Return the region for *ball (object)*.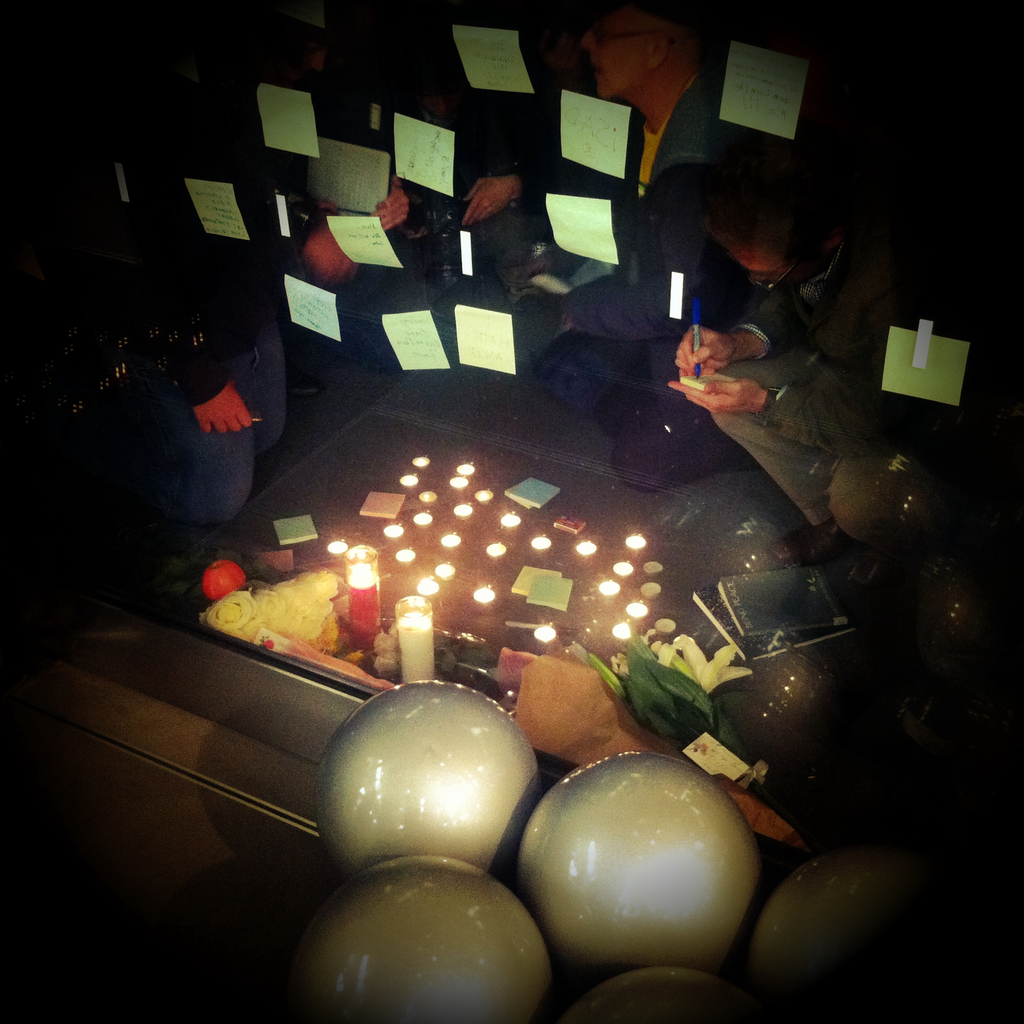
select_region(550, 970, 776, 1023).
